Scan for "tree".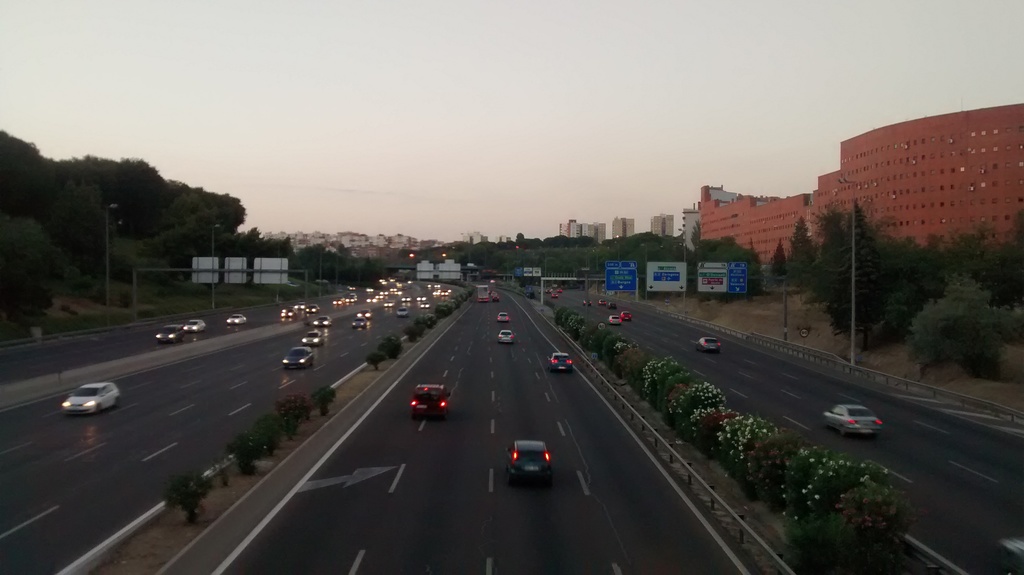
Scan result: pyautogui.locateOnScreen(792, 219, 814, 278).
